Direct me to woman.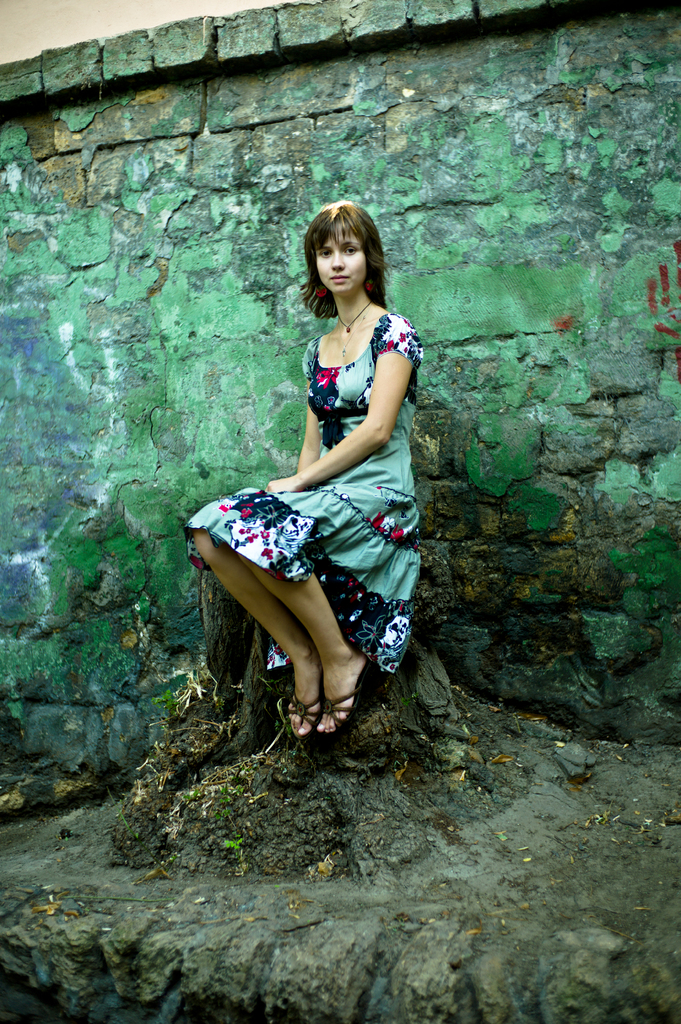
Direction: 202/175/432/792.
